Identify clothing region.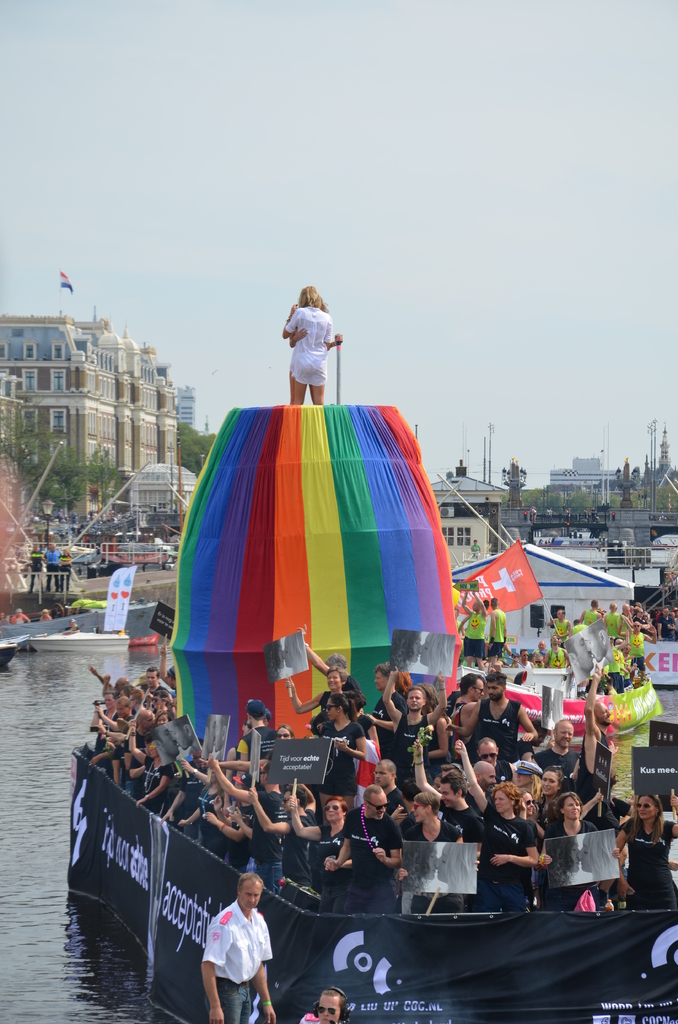
Region: locate(43, 550, 62, 588).
